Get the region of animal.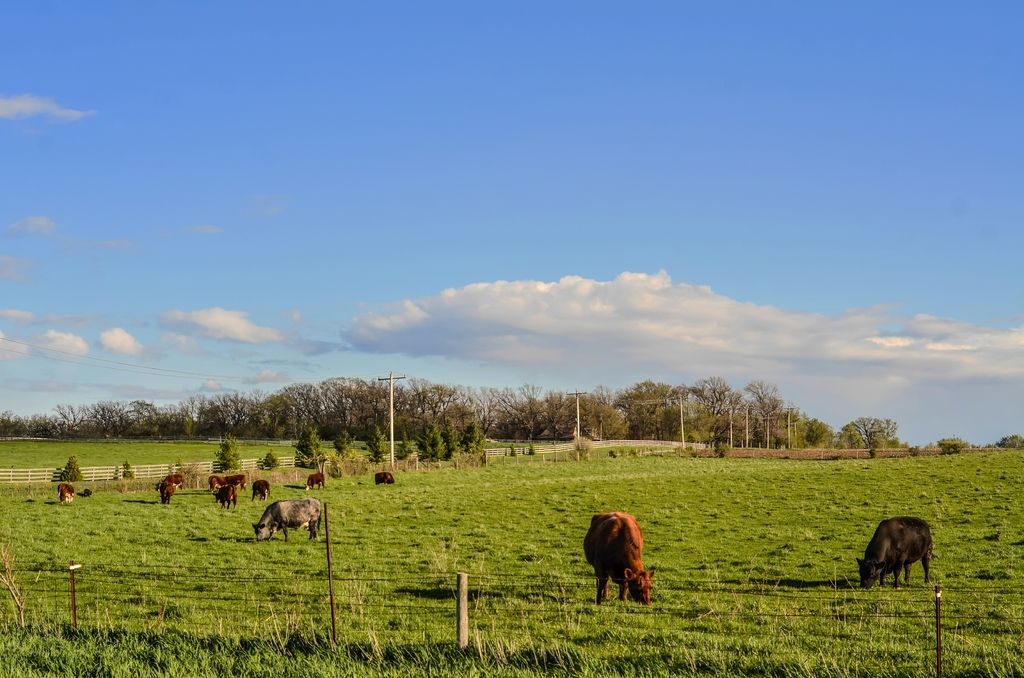
<box>247,478,269,502</box>.
